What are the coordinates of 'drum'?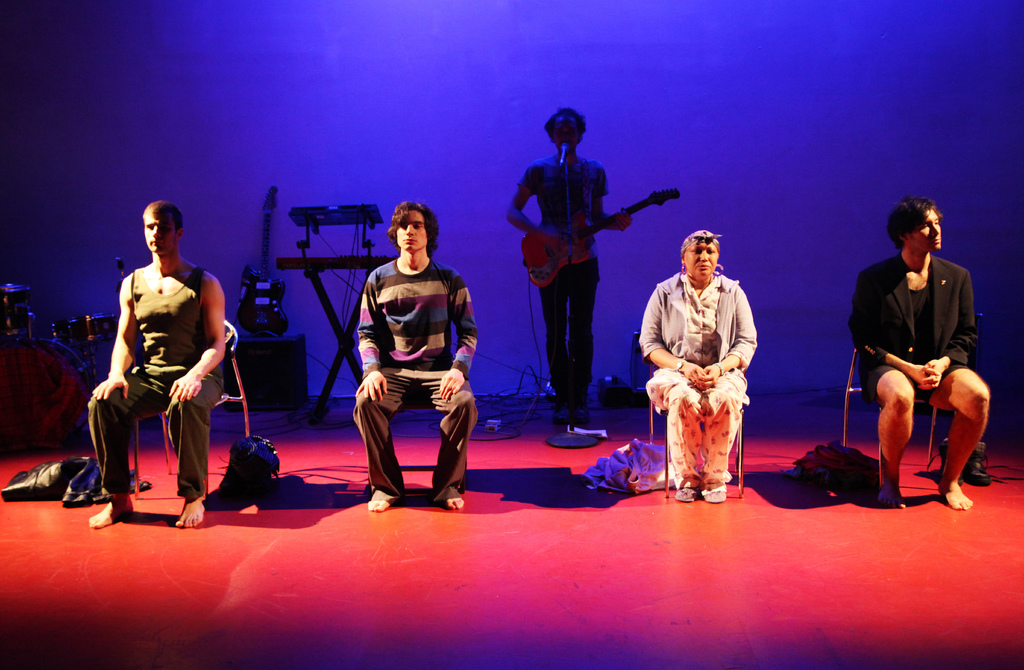
region(48, 322, 81, 345).
